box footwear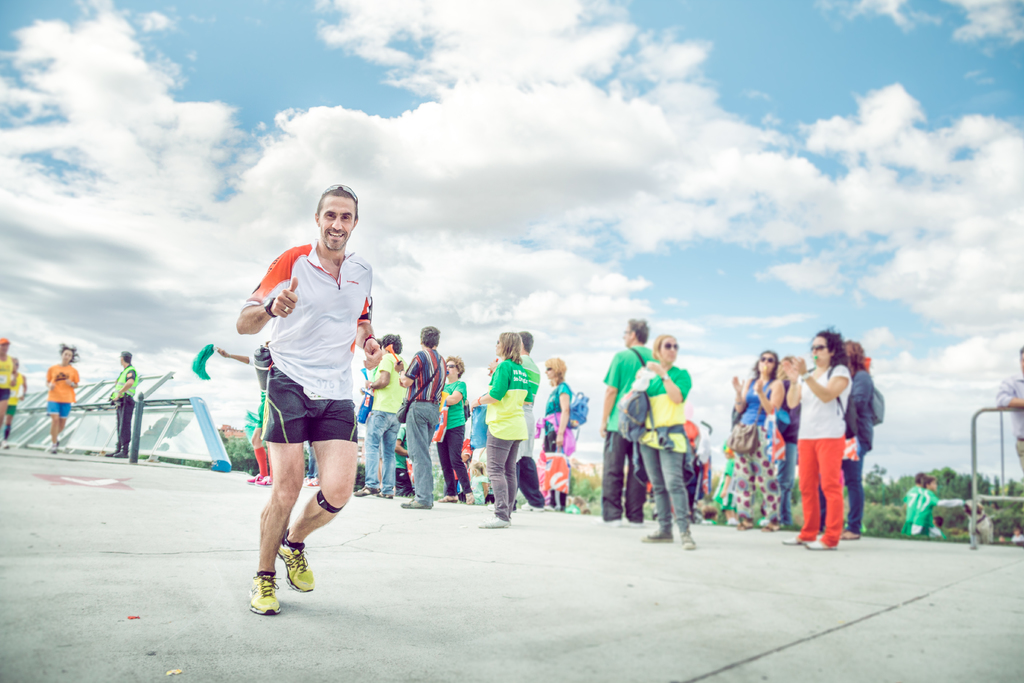
Rect(529, 499, 556, 514)
